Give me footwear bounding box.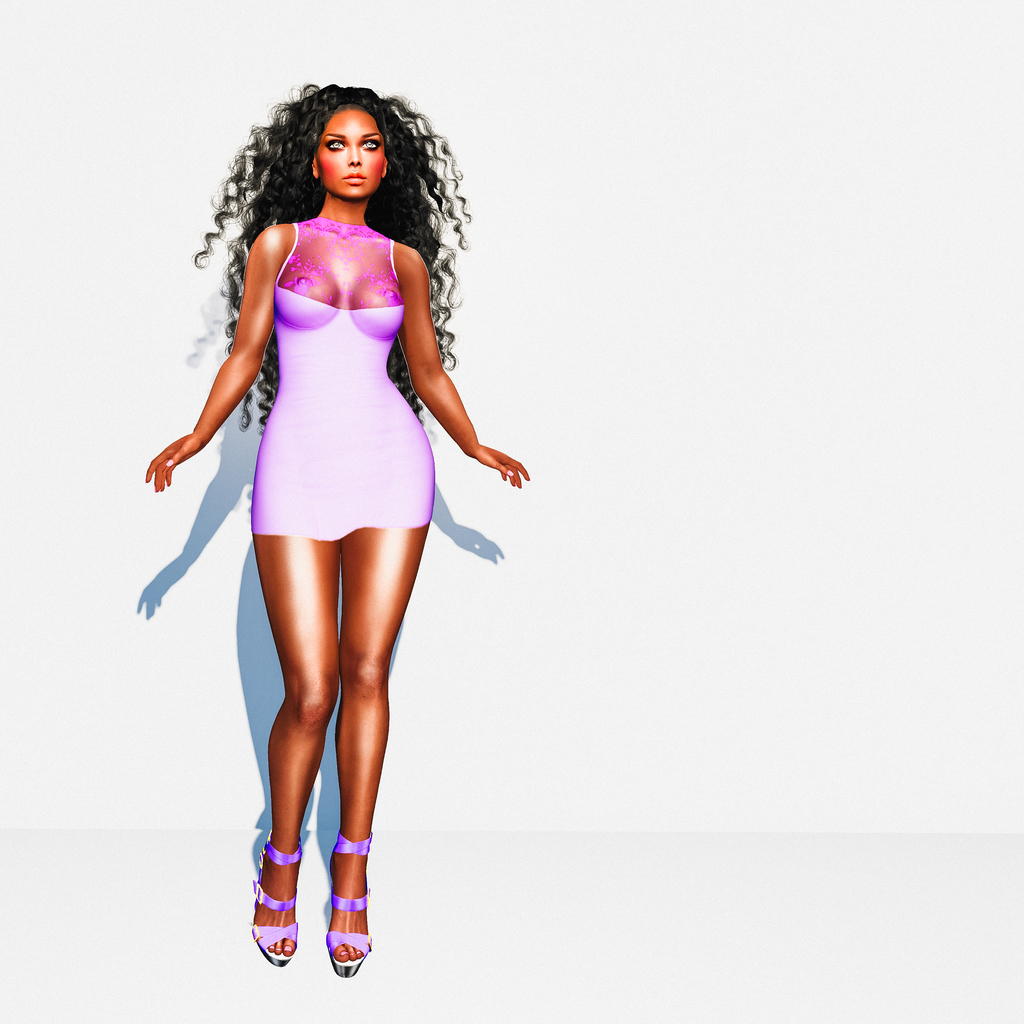
{"x1": 324, "y1": 833, "x2": 375, "y2": 970}.
